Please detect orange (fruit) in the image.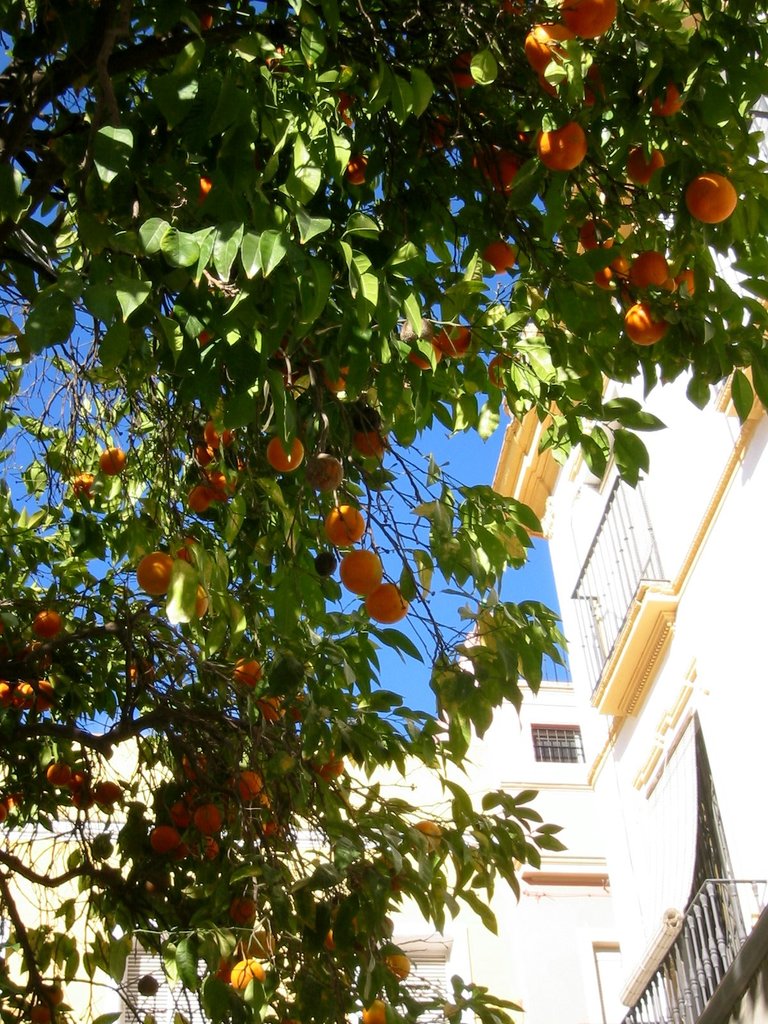
(left=620, top=299, right=665, bottom=348).
